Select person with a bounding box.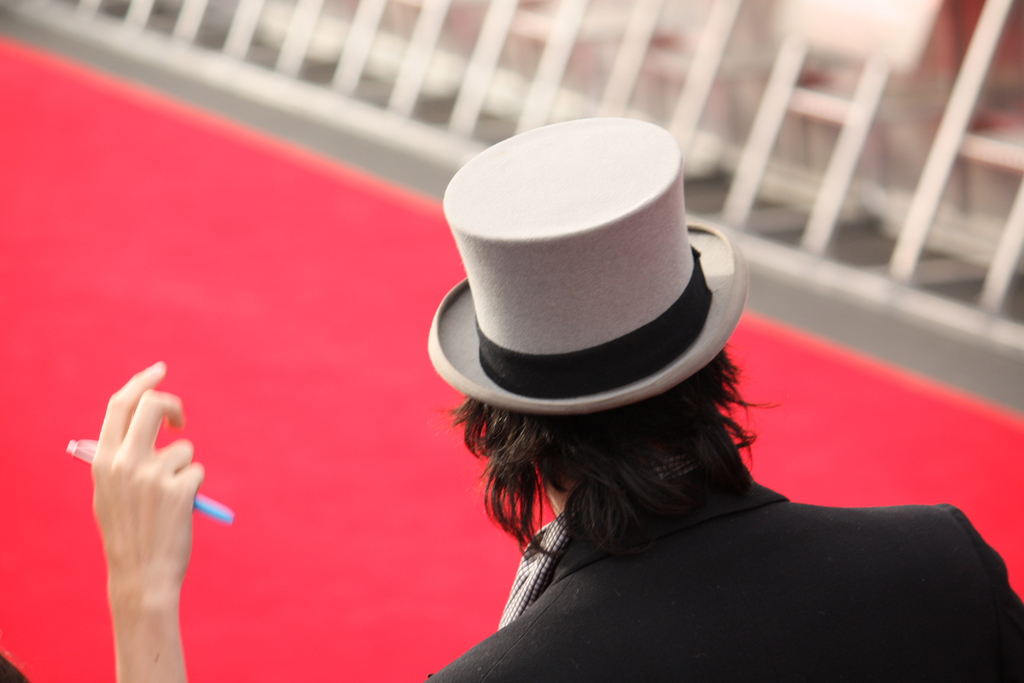
372:114:972:663.
